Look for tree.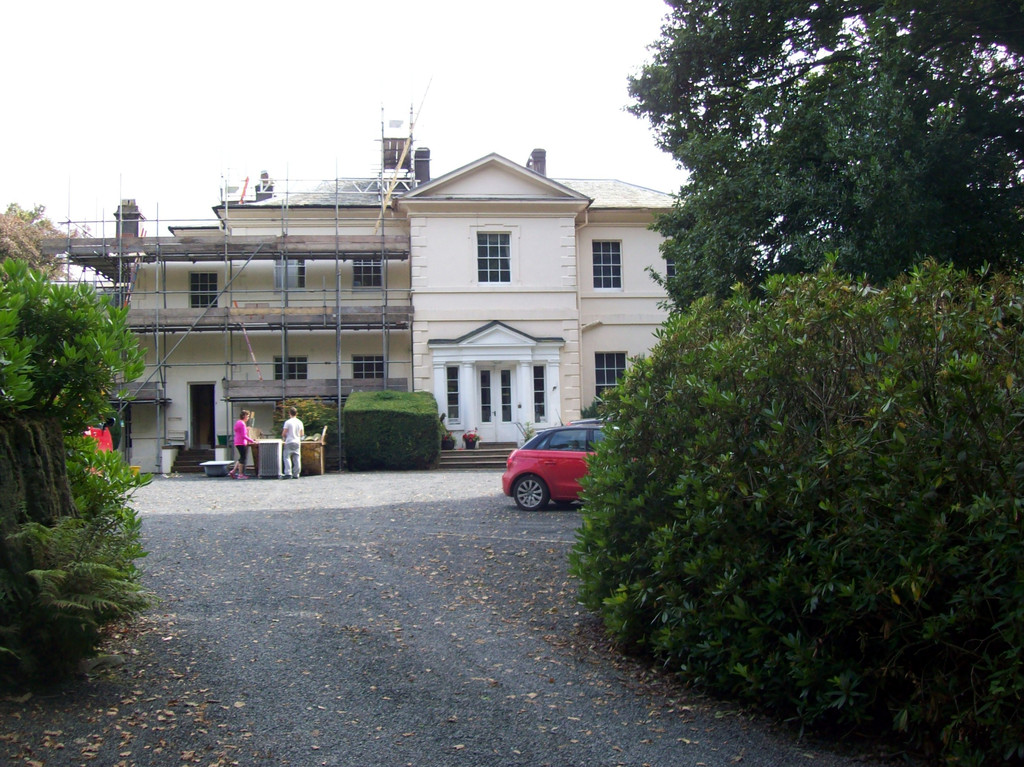
Found: locate(621, 0, 1023, 298).
